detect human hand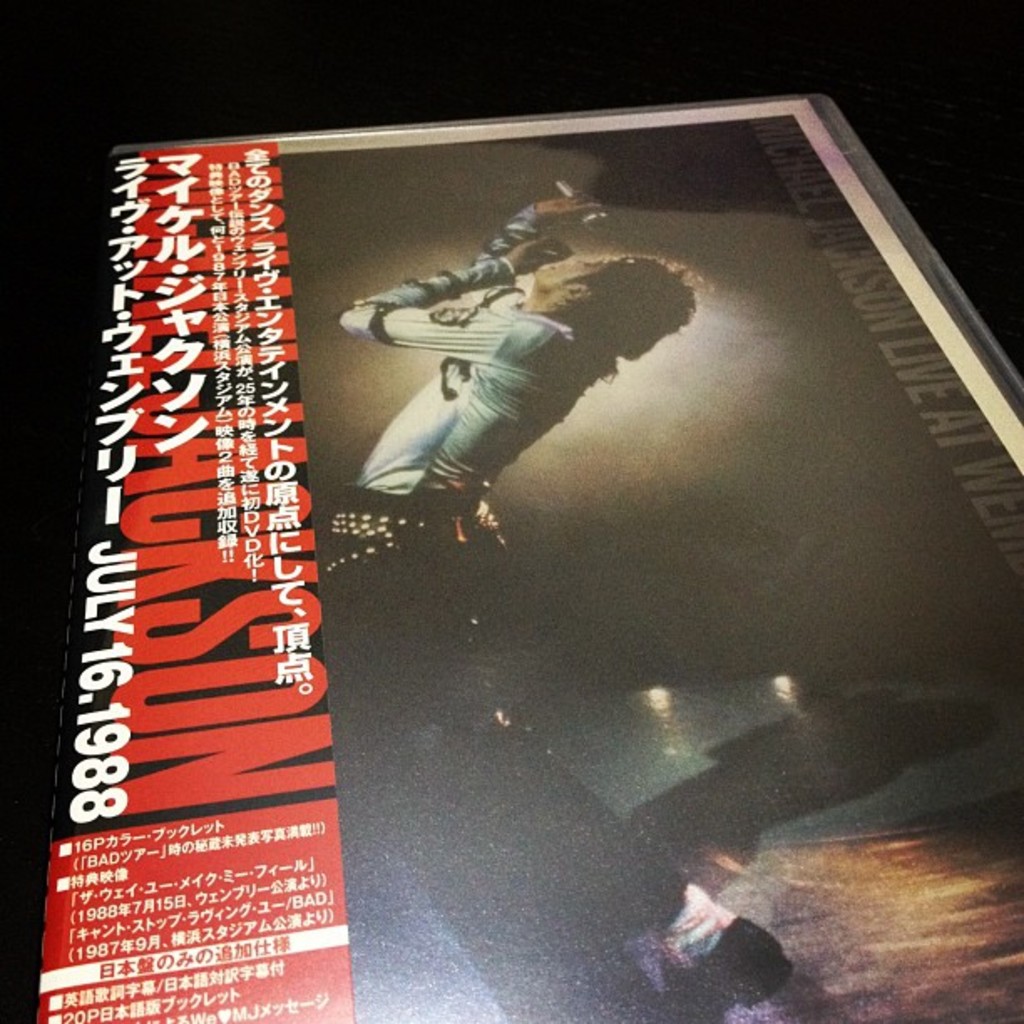
detection(540, 186, 606, 231)
